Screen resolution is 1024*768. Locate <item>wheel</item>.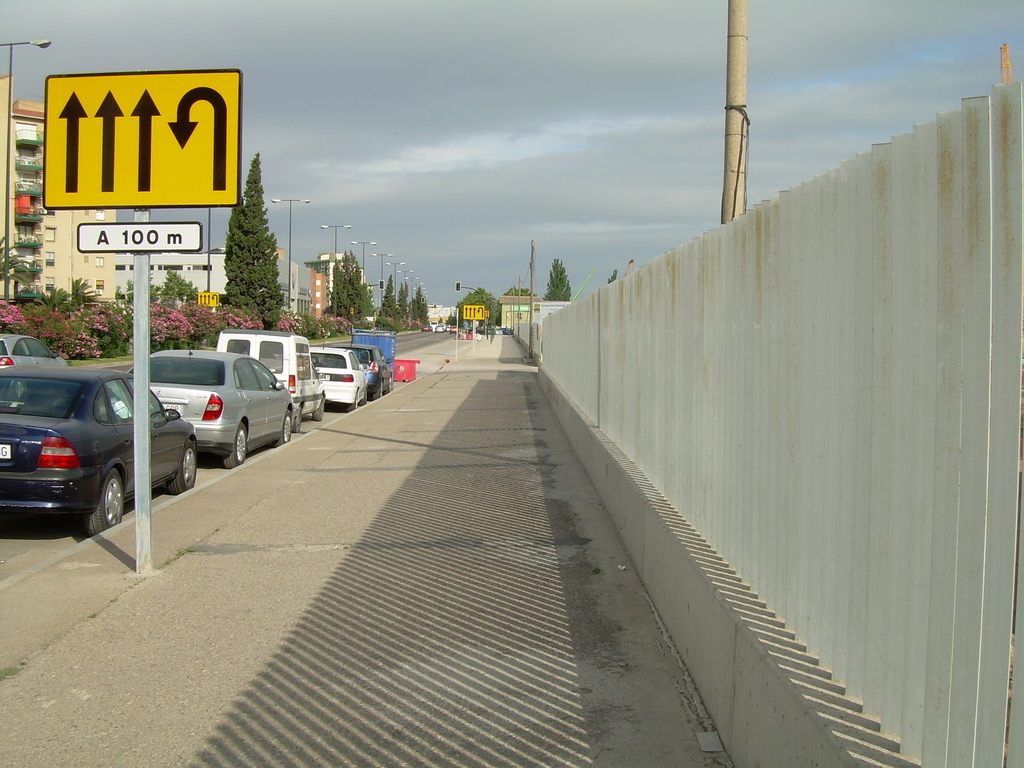
[293, 411, 301, 434].
